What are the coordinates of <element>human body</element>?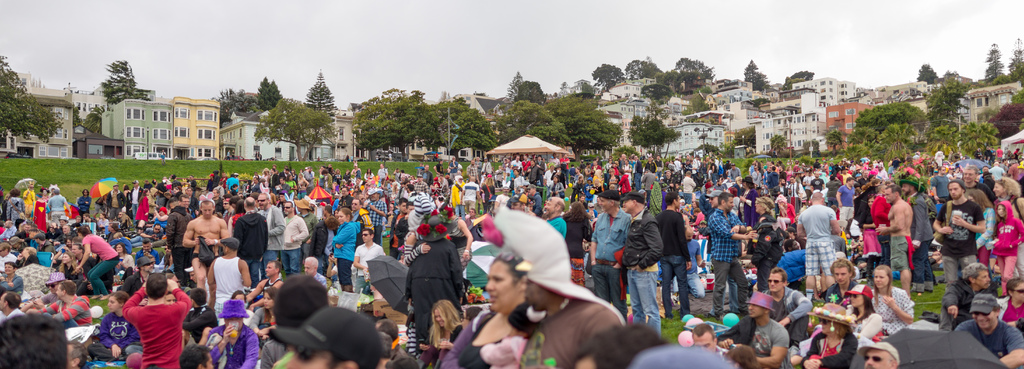
{"left": 938, "top": 185, "right": 980, "bottom": 298}.
